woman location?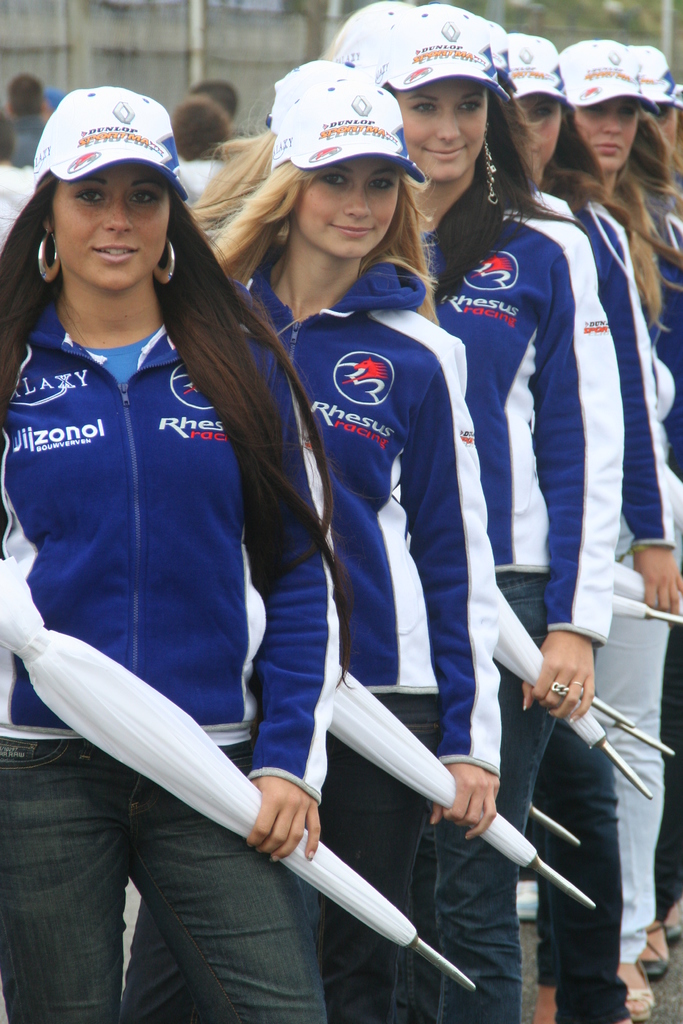
<box>627,42,682,968</box>
